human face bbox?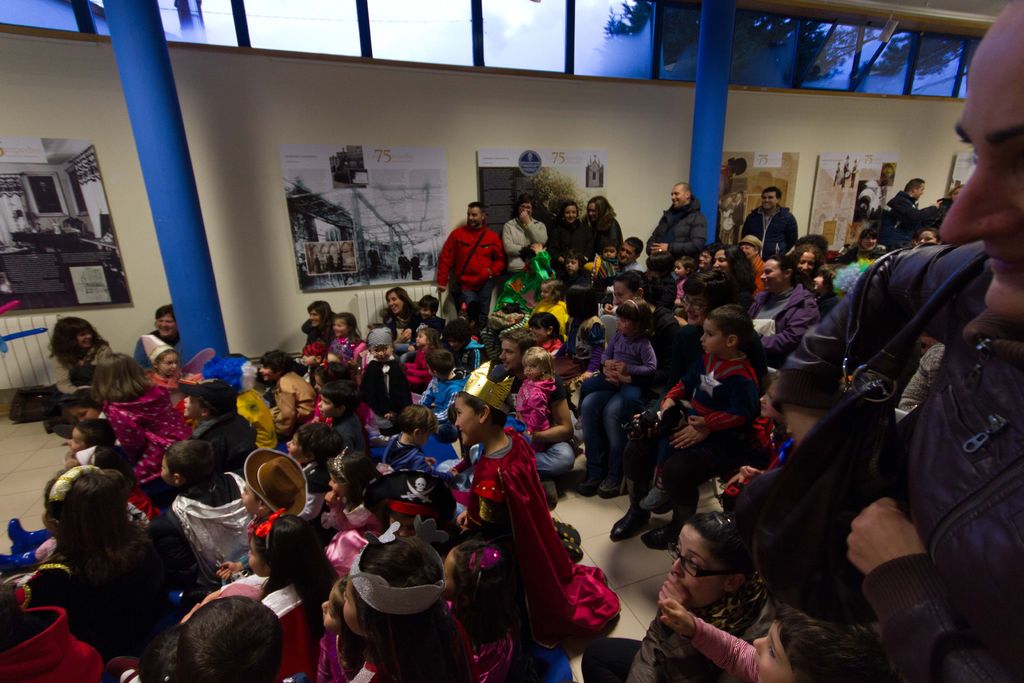
<bbox>671, 186, 685, 208</bbox>
